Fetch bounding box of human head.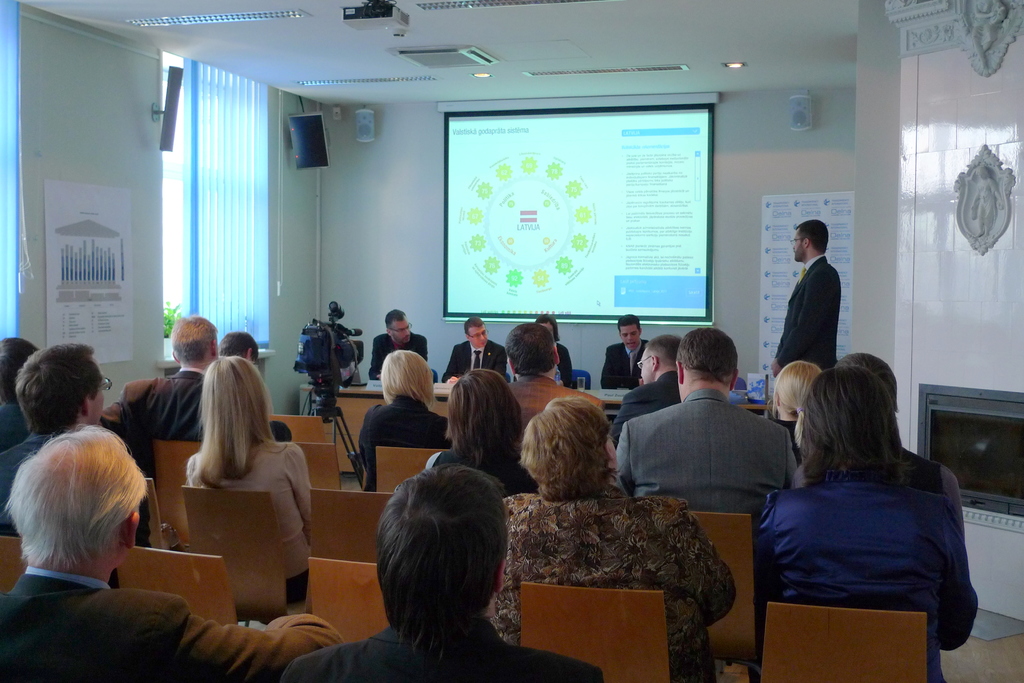
Bbox: [539,319,556,339].
